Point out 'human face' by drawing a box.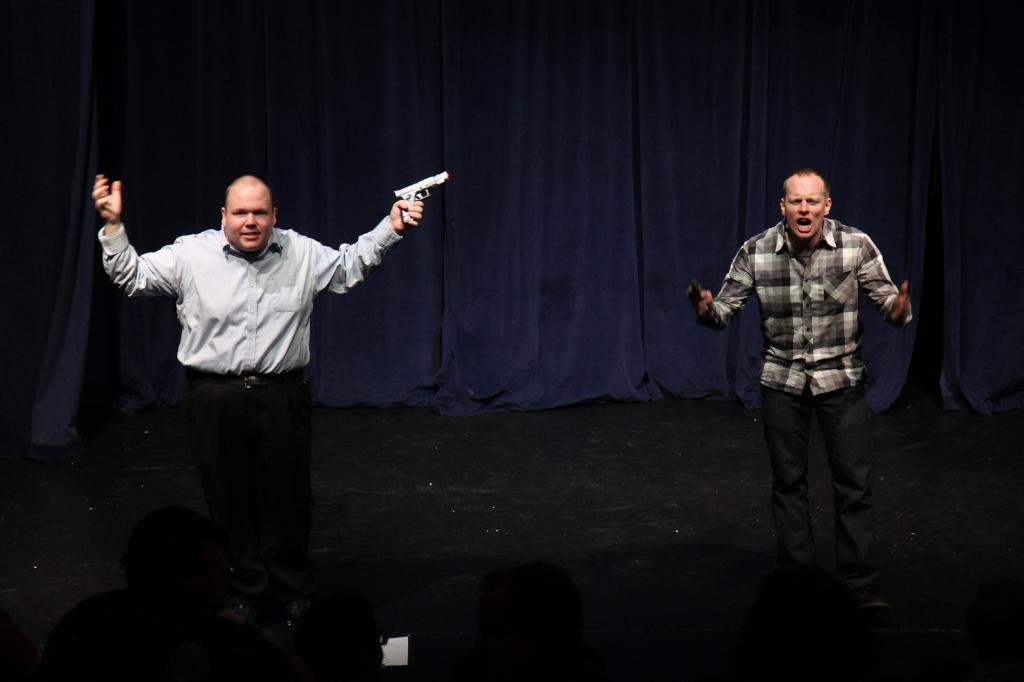
bbox(223, 184, 273, 253).
